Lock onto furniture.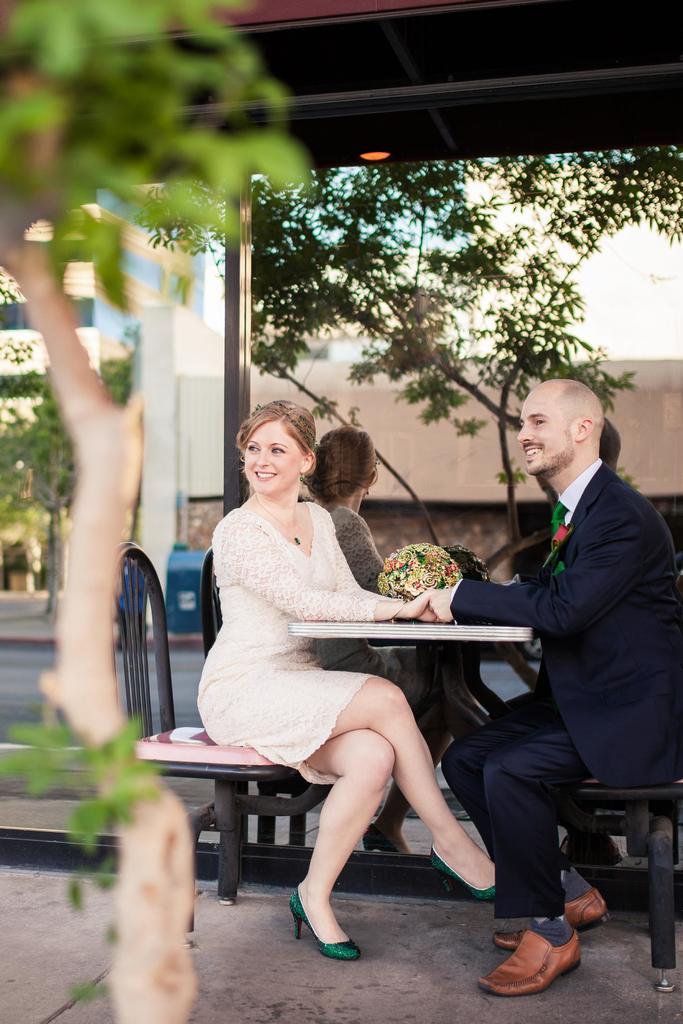
Locked: {"left": 572, "top": 777, "right": 682, "bottom": 994}.
